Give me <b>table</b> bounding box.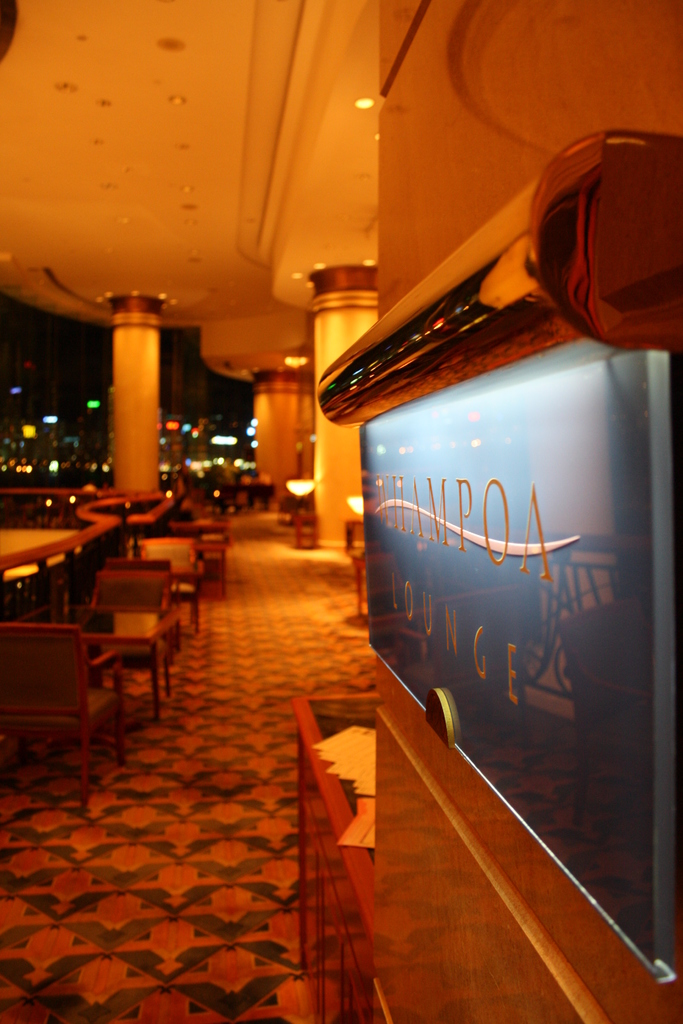
0,522,74,605.
